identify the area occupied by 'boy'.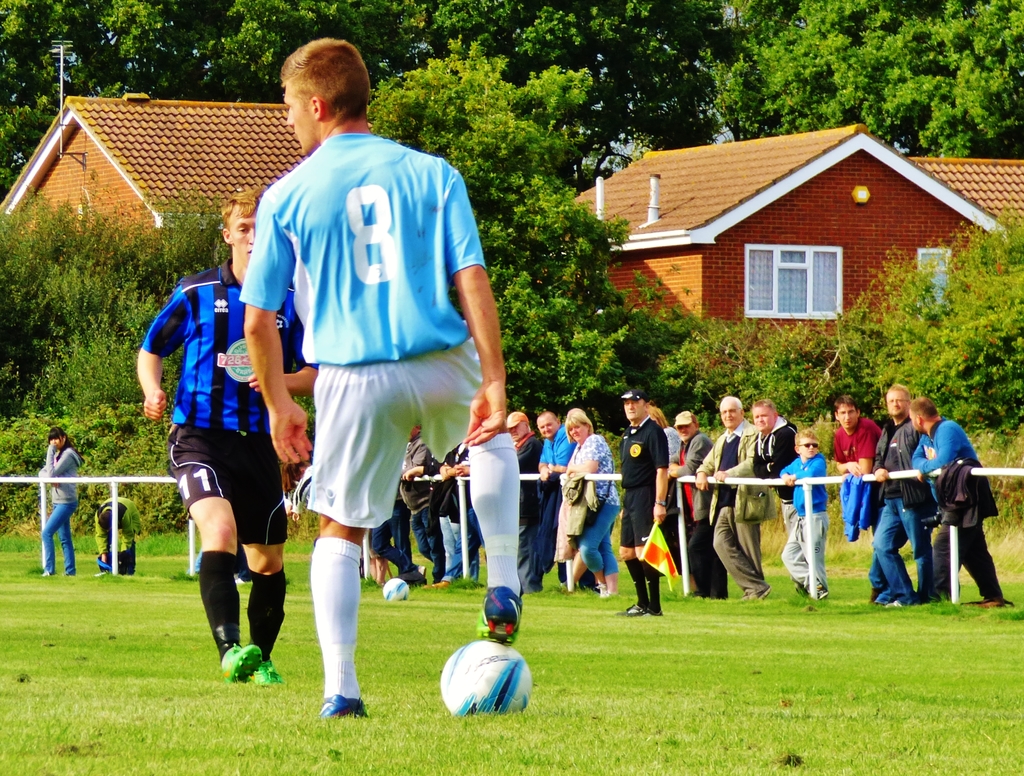
Area: <bbox>781, 429, 827, 600</bbox>.
